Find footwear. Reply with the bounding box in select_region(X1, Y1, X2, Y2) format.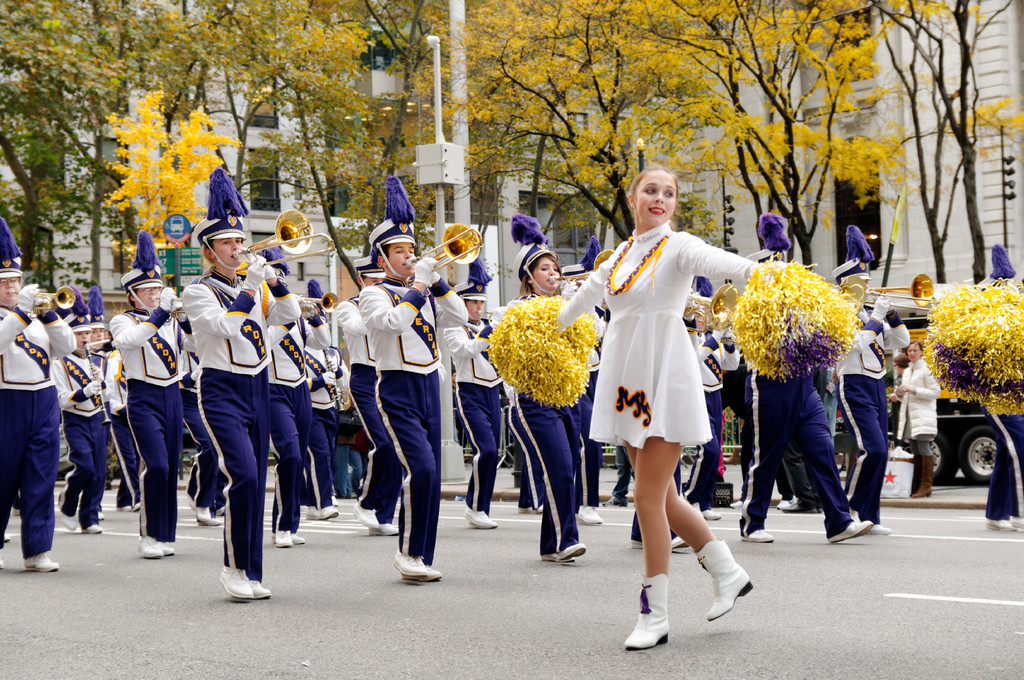
select_region(59, 492, 81, 531).
